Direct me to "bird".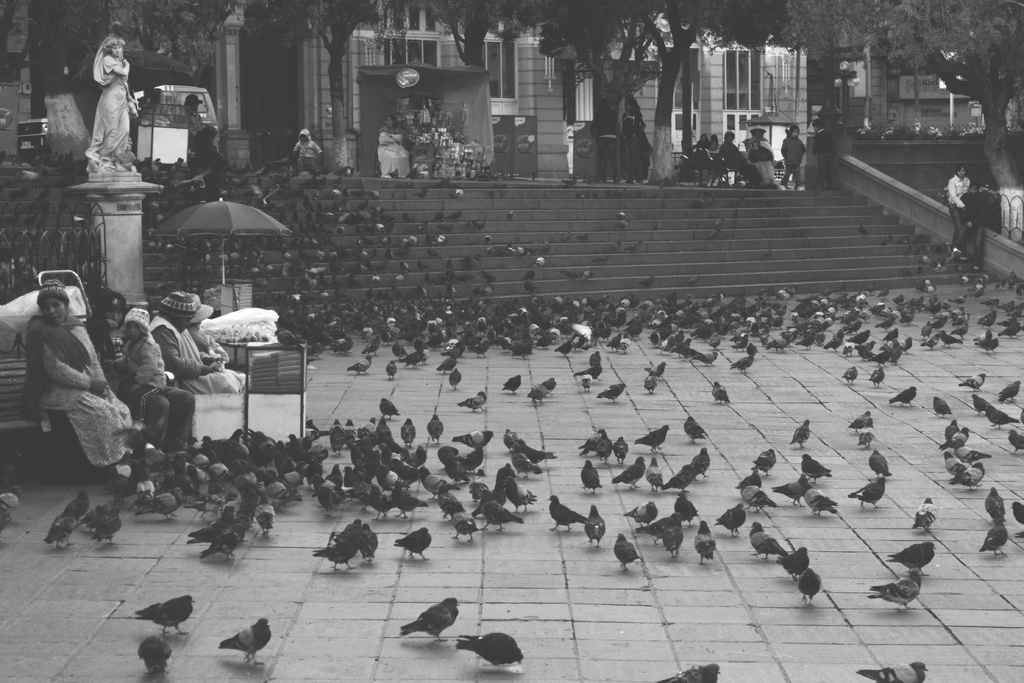
Direction: [left=643, top=375, right=660, bottom=393].
